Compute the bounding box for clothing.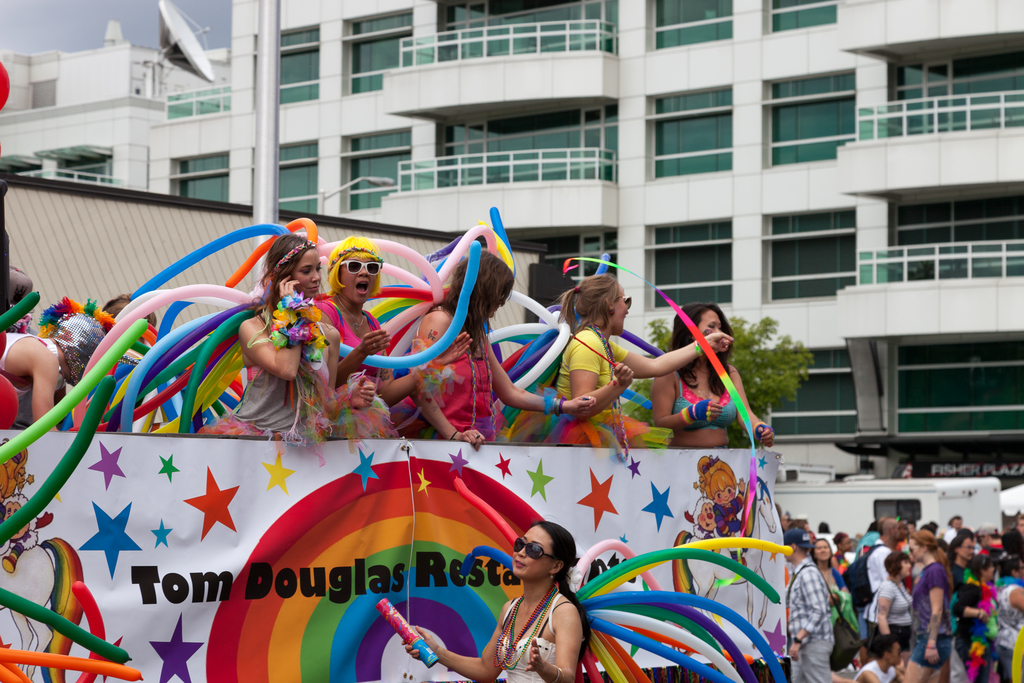
Rect(324, 292, 396, 436).
